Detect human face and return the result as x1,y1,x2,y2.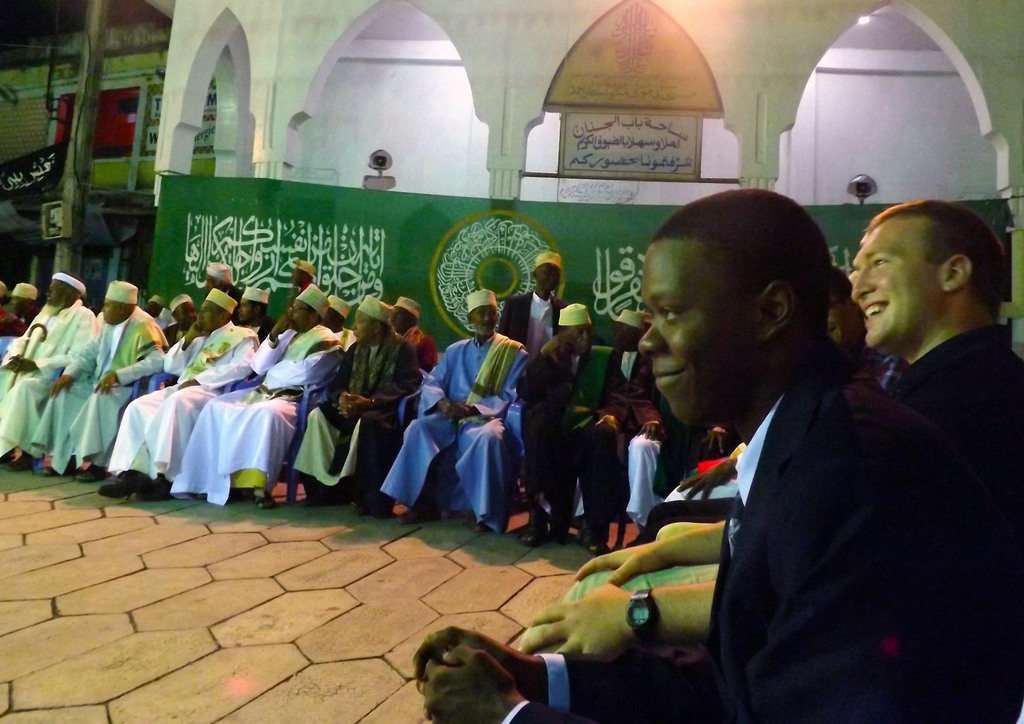
47,278,61,304.
